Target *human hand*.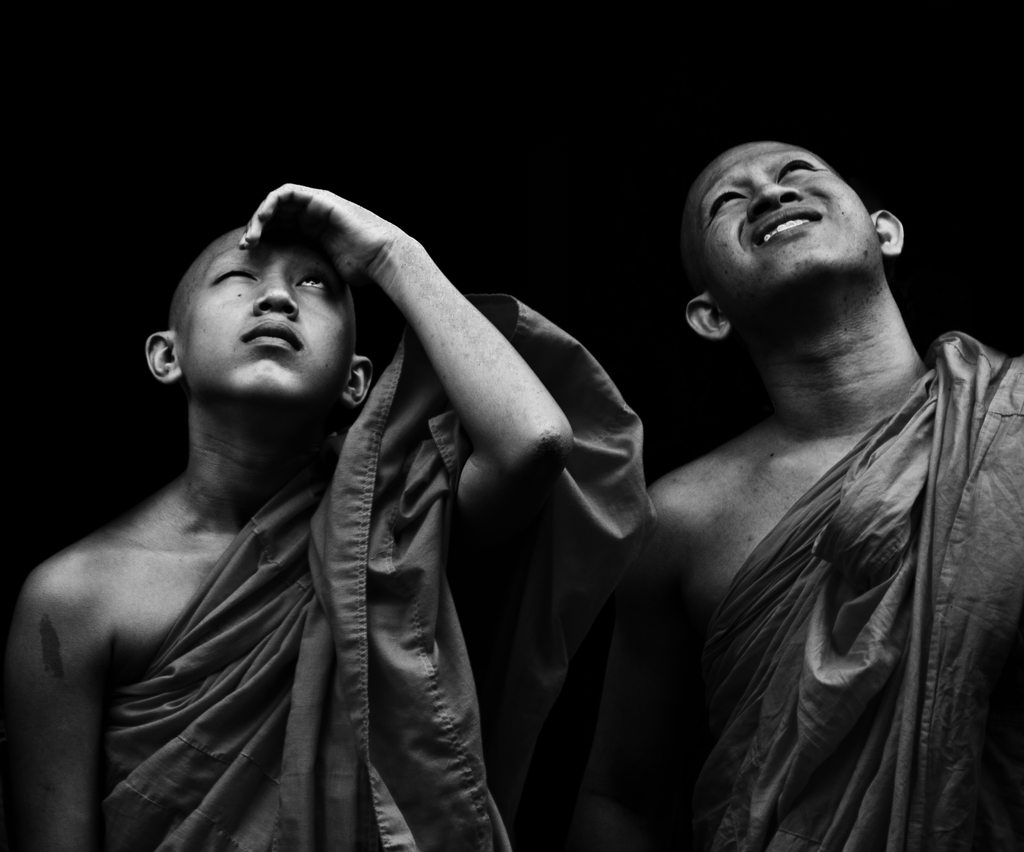
Target region: box=[238, 184, 389, 279].
